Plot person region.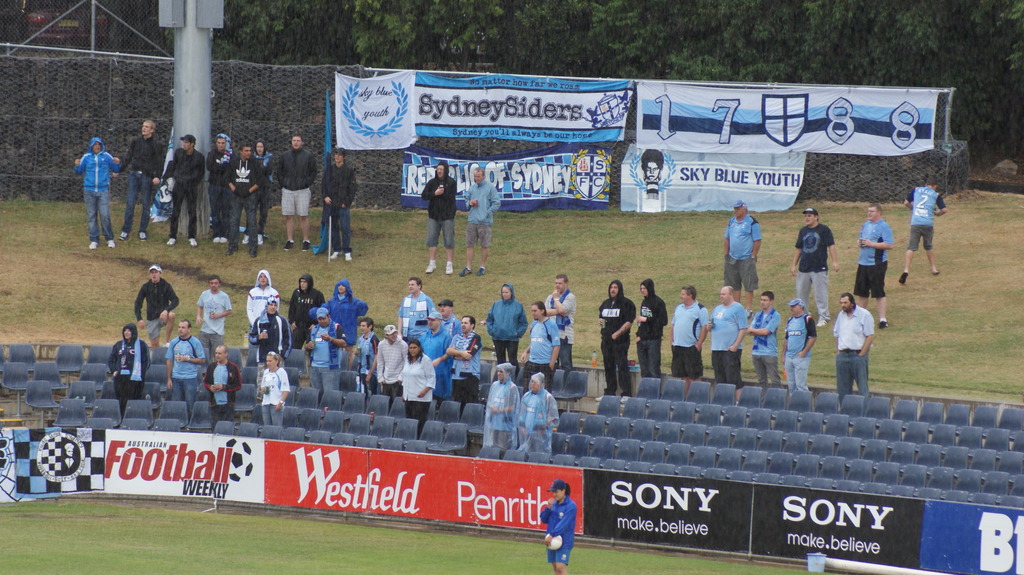
Plotted at Rect(491, 288, 522, 358).
